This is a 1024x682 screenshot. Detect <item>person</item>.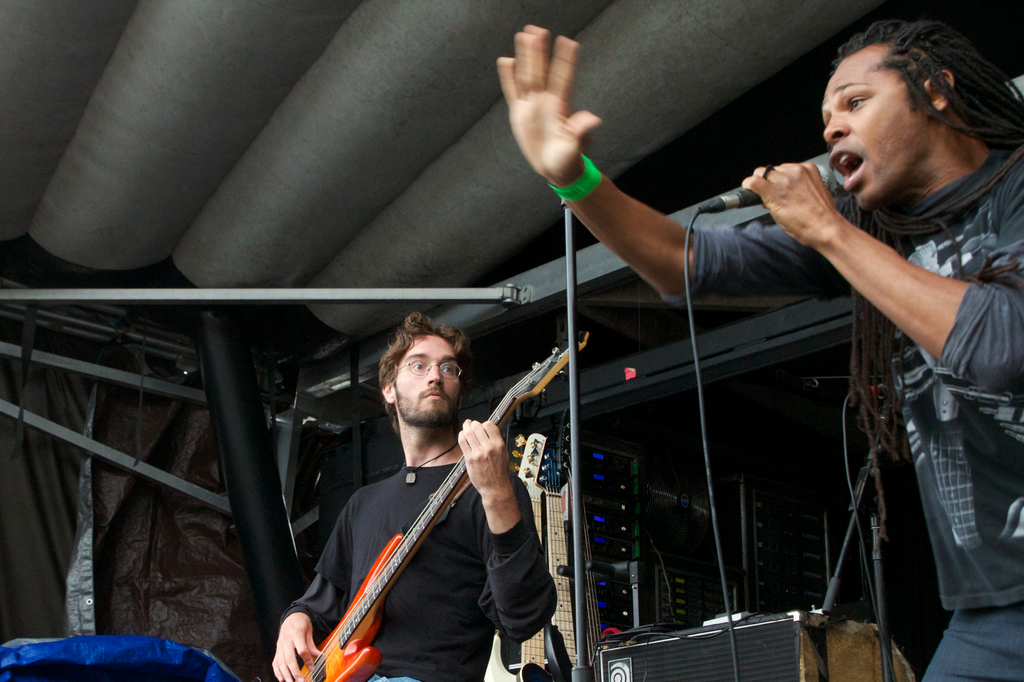
BBox(496, 13, 1022, 681).
